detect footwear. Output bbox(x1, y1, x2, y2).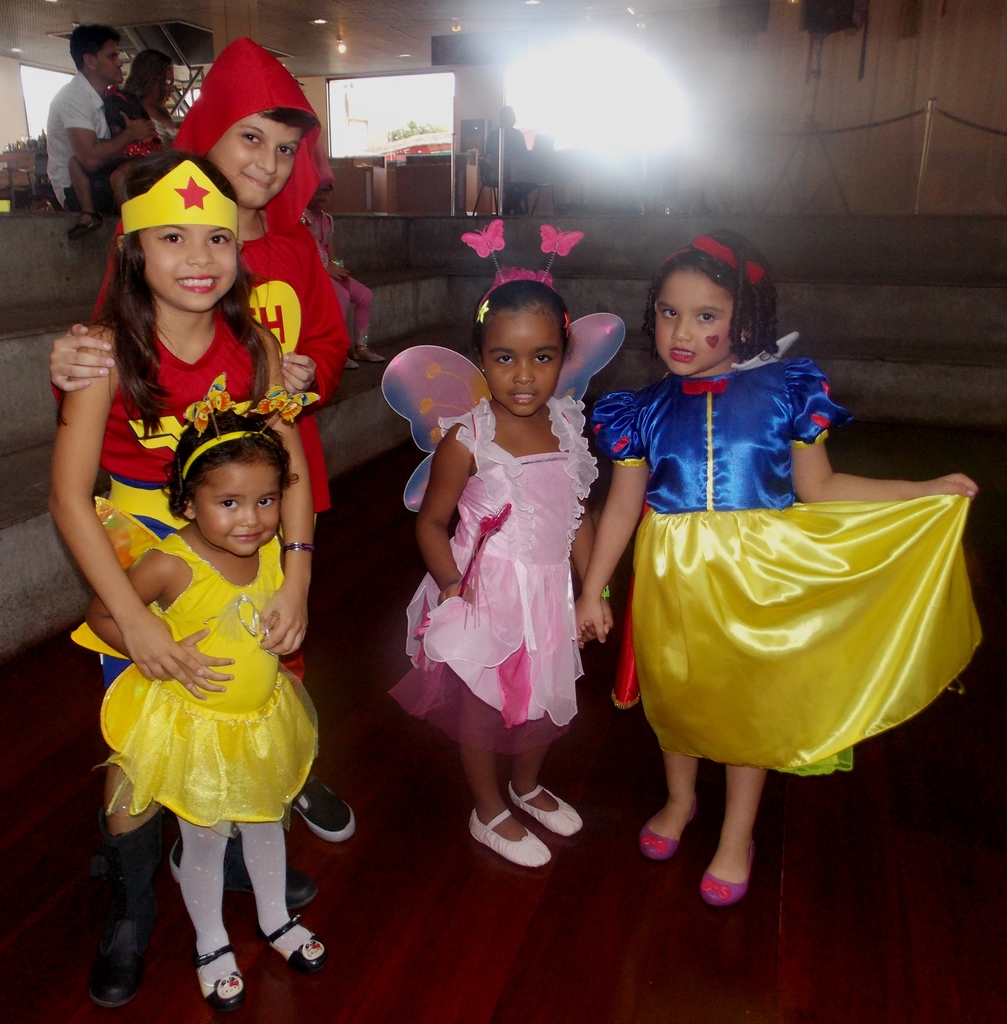
bbox(640, 791, 700, 861).
